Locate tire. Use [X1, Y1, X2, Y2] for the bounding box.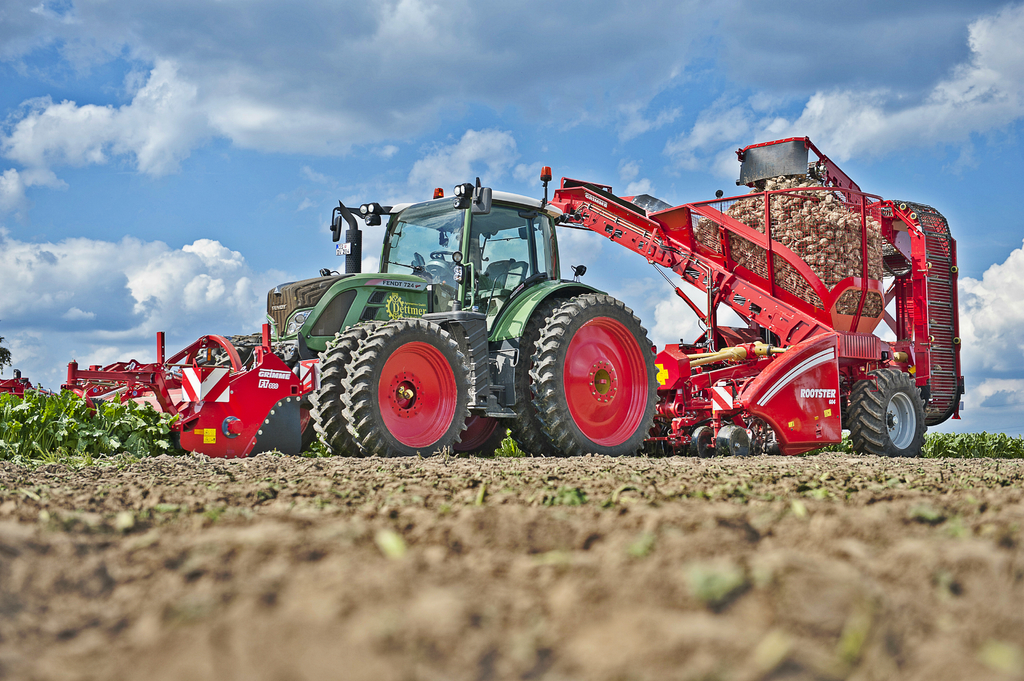
[501, 289, 580, 457].
